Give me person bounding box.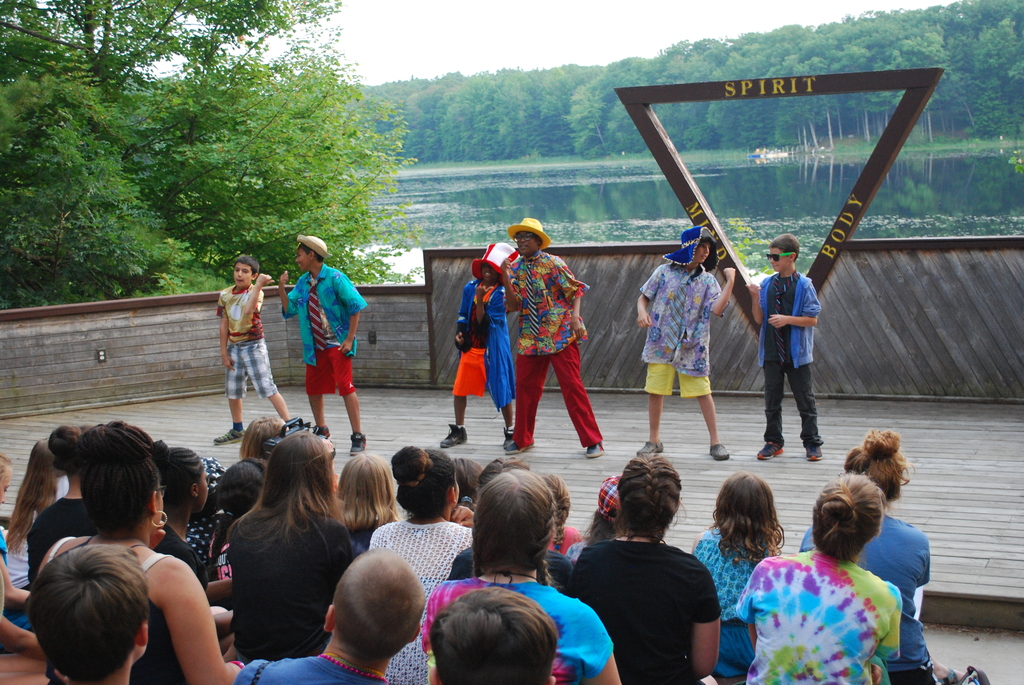
locate(440, 240, 518, 443).
